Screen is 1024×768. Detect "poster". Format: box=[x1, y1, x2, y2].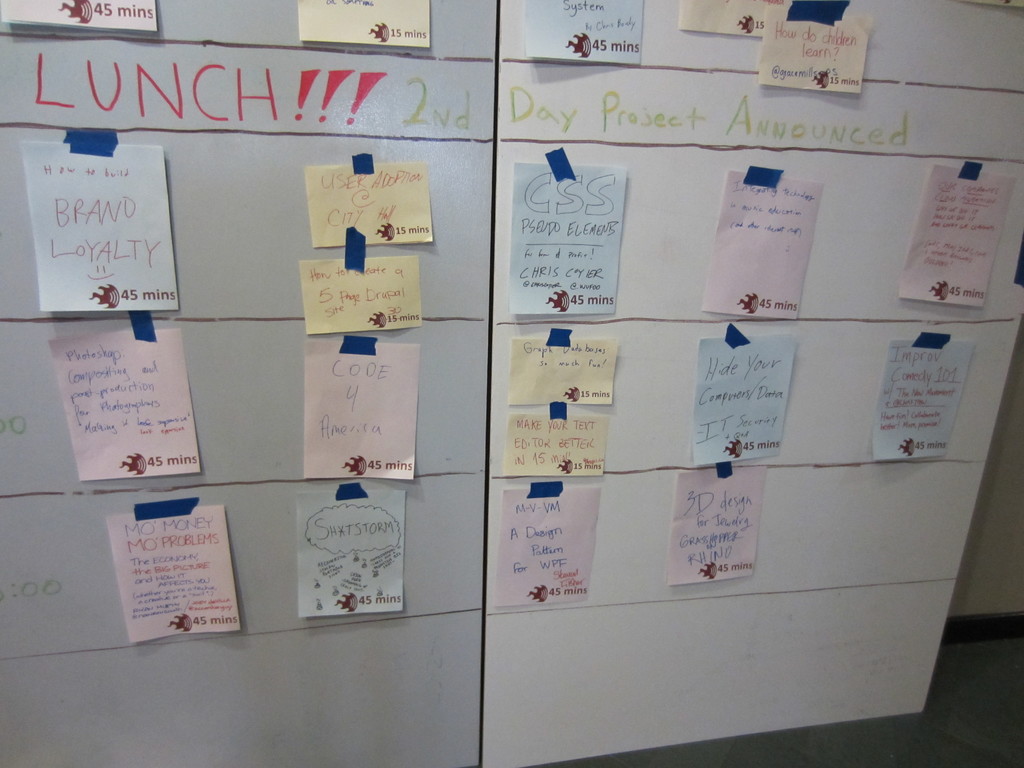
box=[504, 335, 614, 404].
